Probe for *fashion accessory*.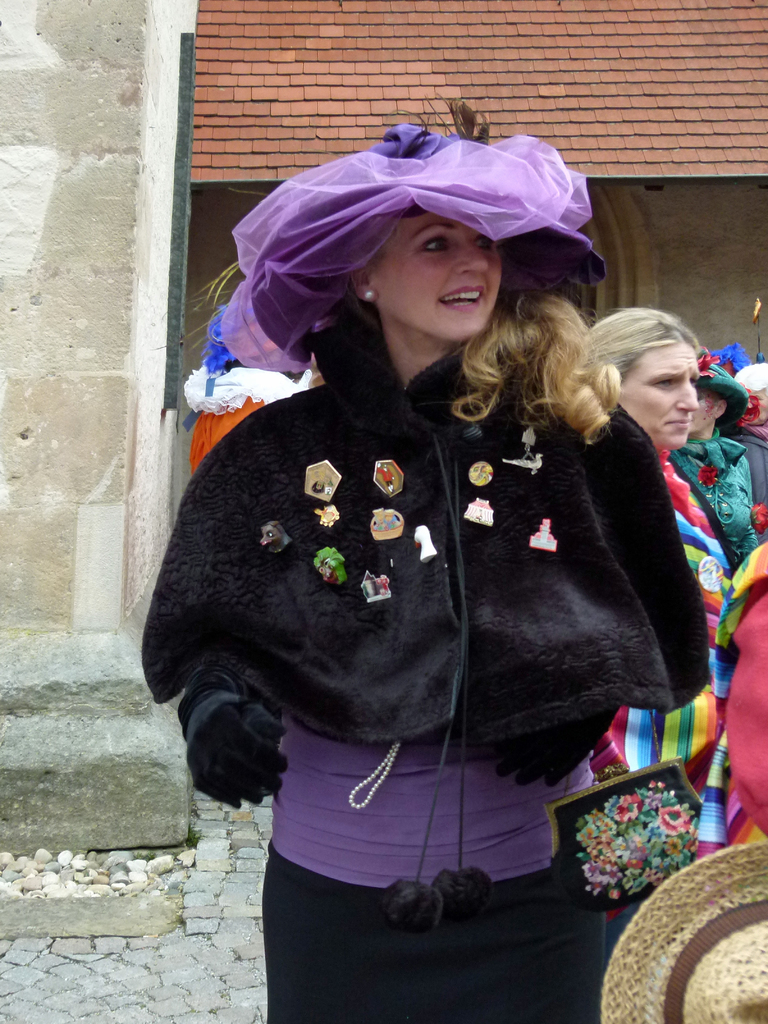
Probe result: [316,545,349,580].
